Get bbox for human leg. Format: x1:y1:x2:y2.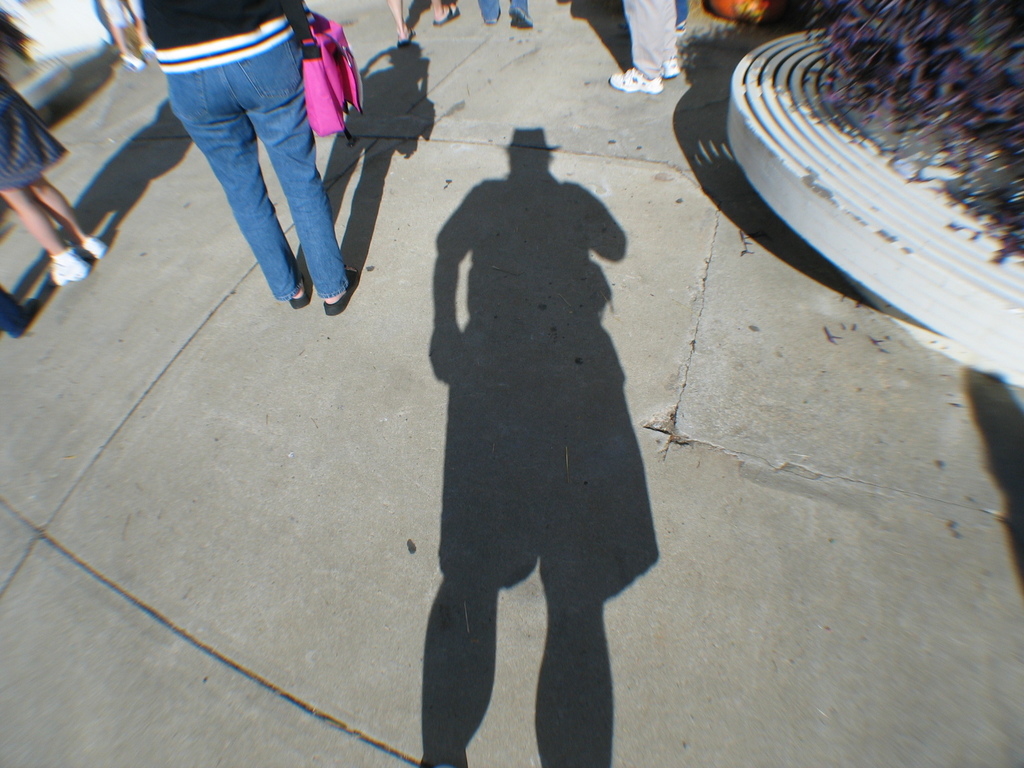
506:0:533:29.
